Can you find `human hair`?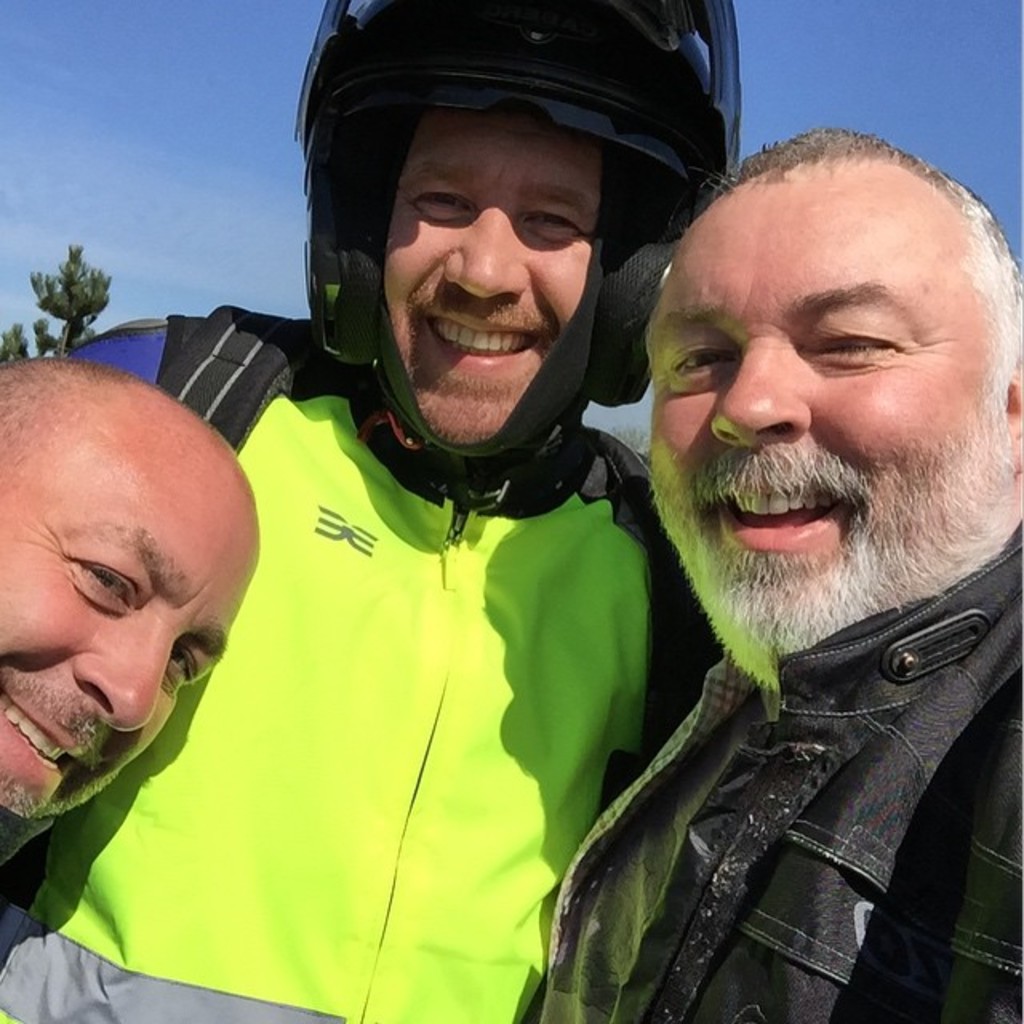
Yes, bounding box: 0,352,142,486.
